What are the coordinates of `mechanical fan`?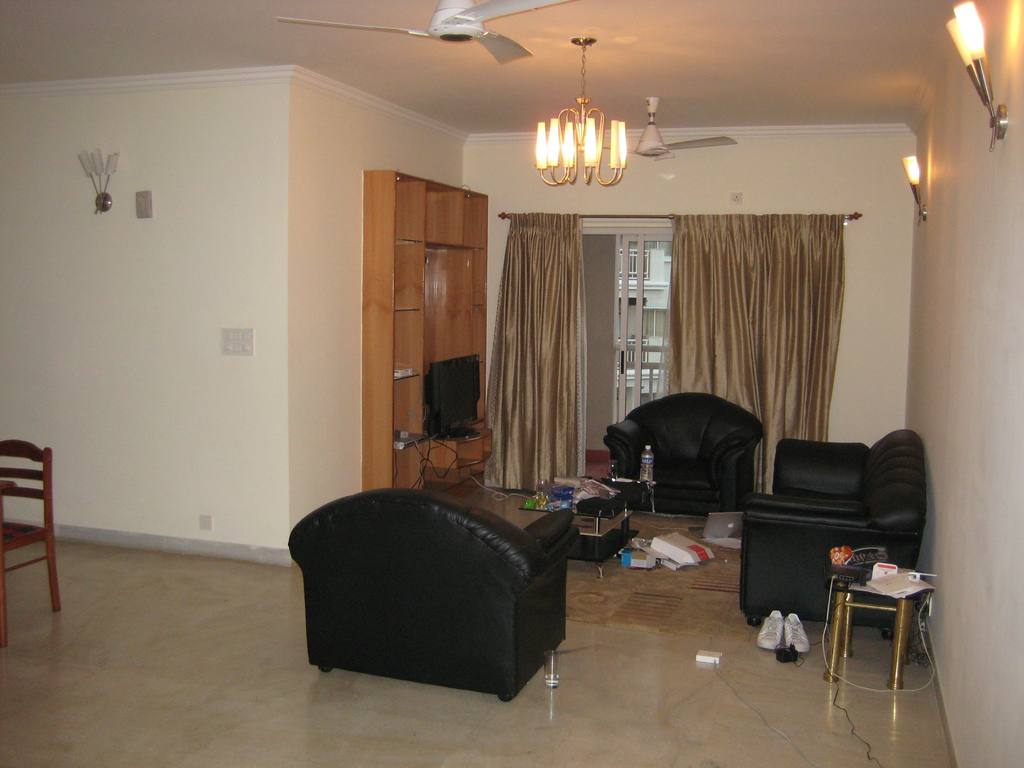
locate(278, 0, 584, 64).
